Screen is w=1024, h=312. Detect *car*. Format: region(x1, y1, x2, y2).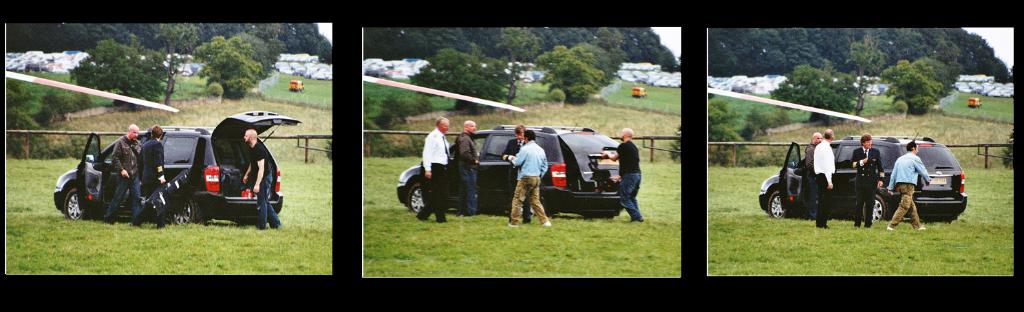
region(785, 126, 966, 220).
